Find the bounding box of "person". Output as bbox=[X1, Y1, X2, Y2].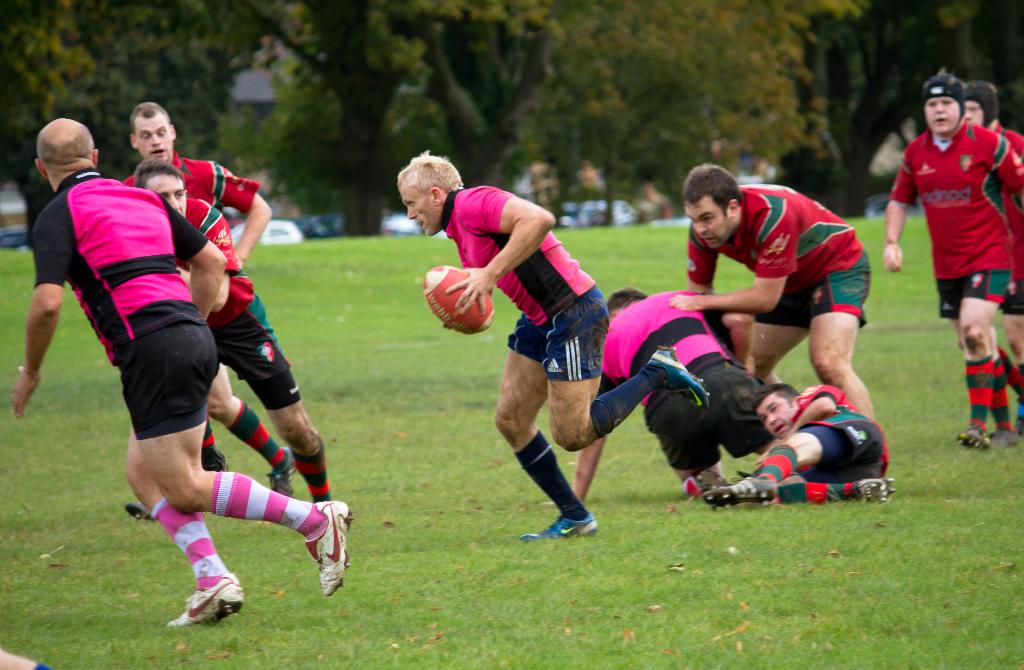
bbox=[397, 150, 710, 539].
